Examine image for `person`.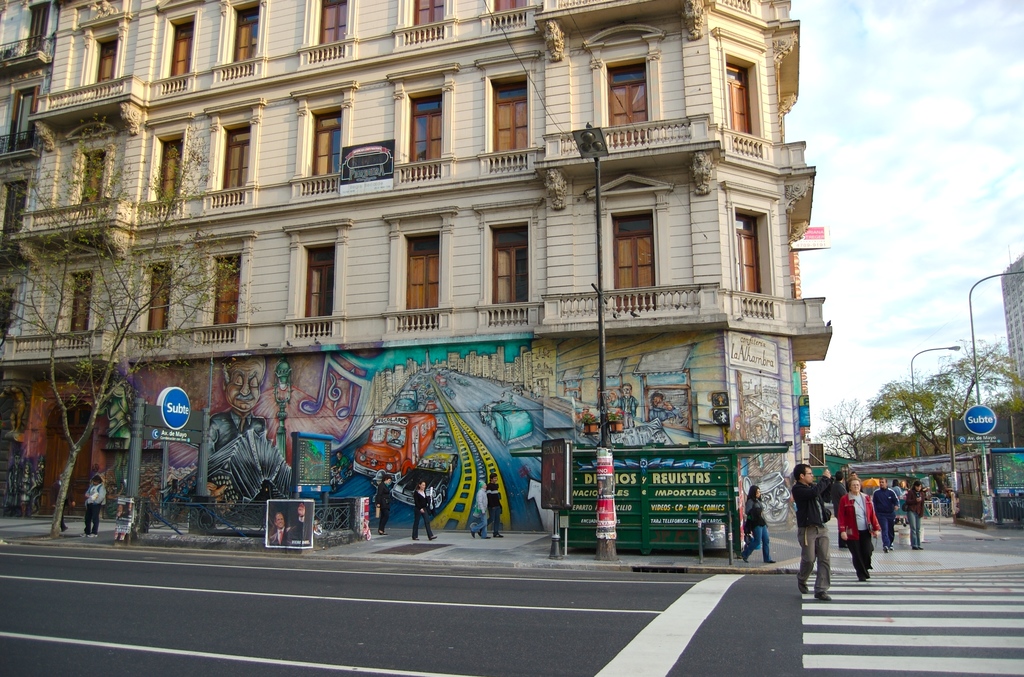
Examination result: <box>371,470,390,535</box>.
